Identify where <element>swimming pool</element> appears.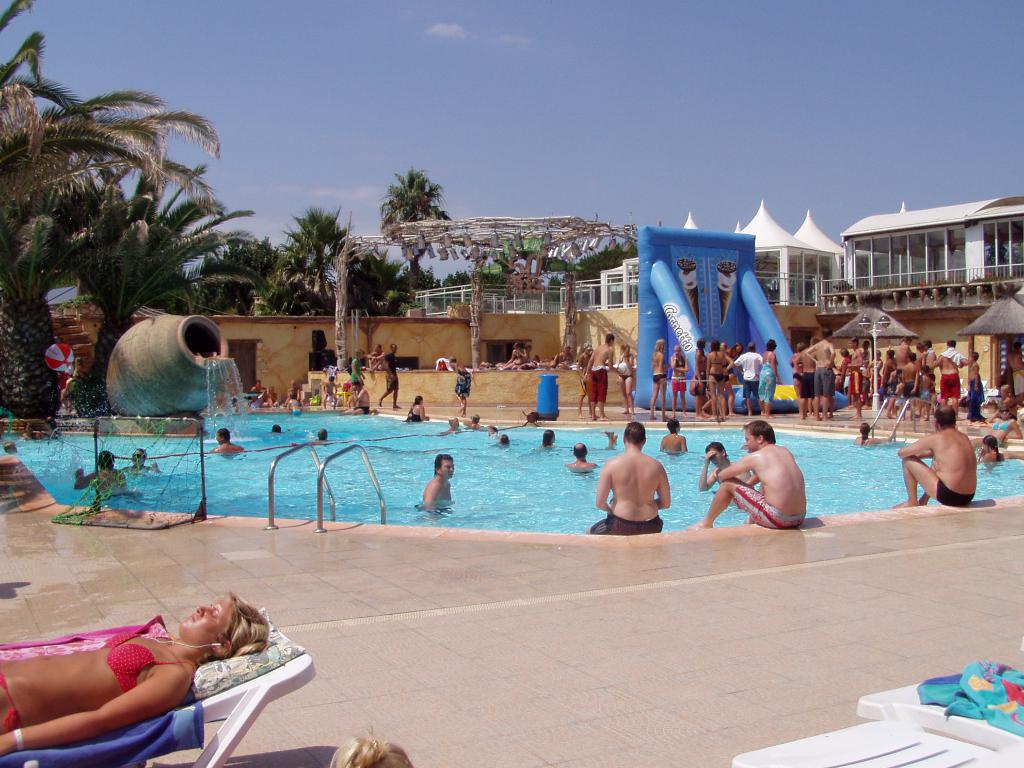
Appears at locate(3, 397, 1023, 531).
